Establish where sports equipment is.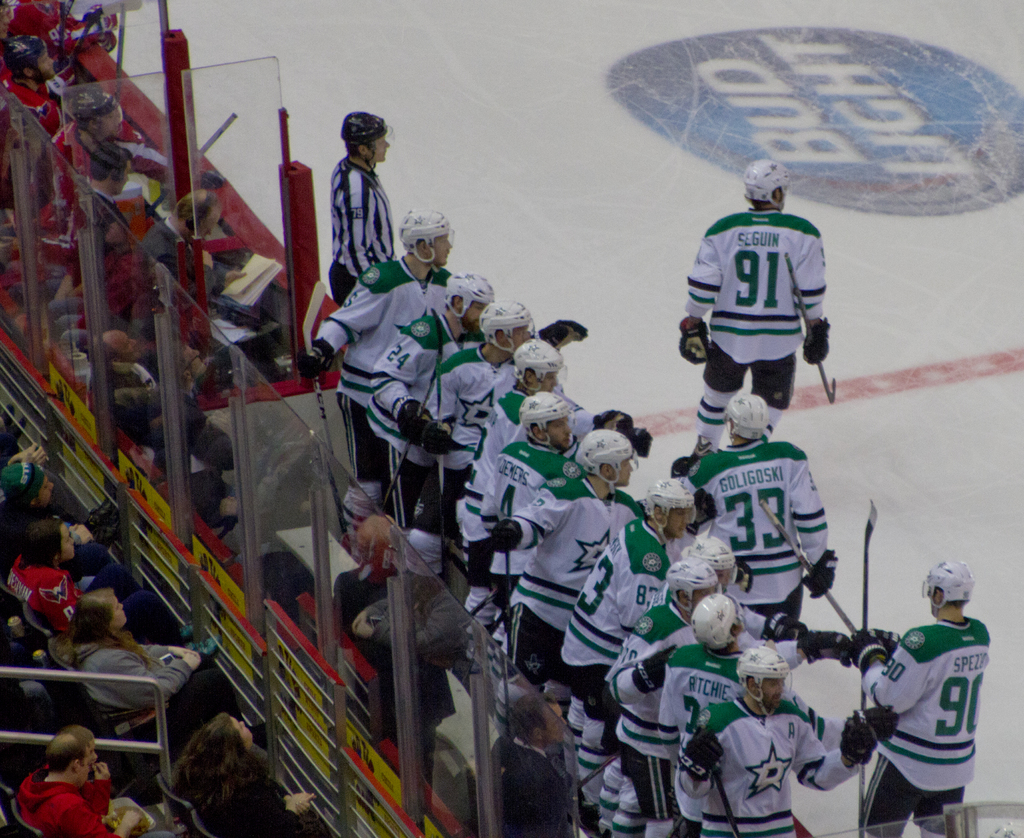
Established at (x1=517, y1=335, x2=561, y2=394).
